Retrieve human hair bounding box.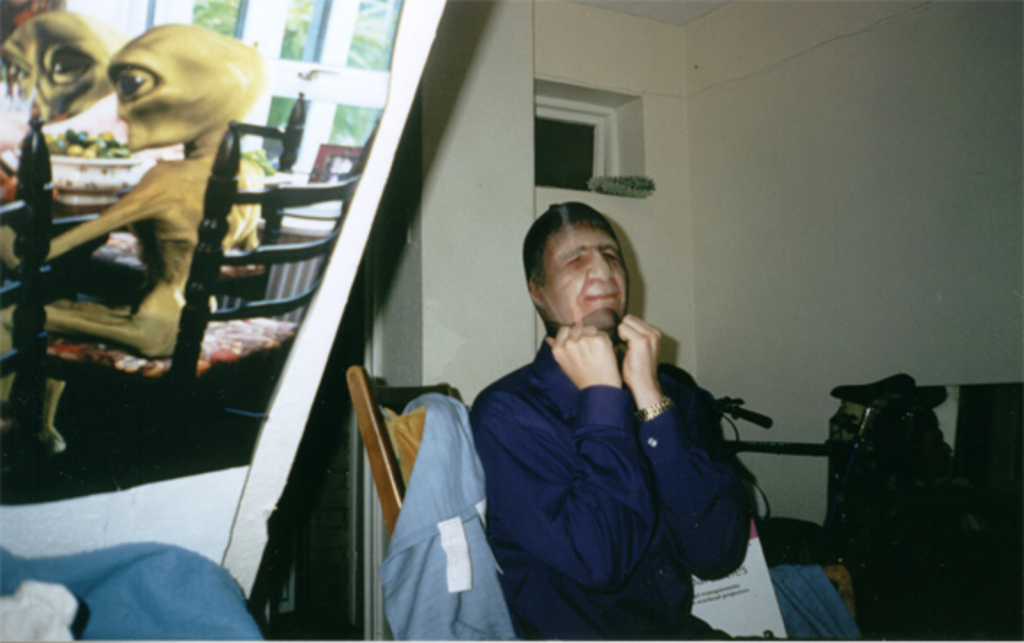
Bounding box: bbox=[512, 200, 634, 343].
